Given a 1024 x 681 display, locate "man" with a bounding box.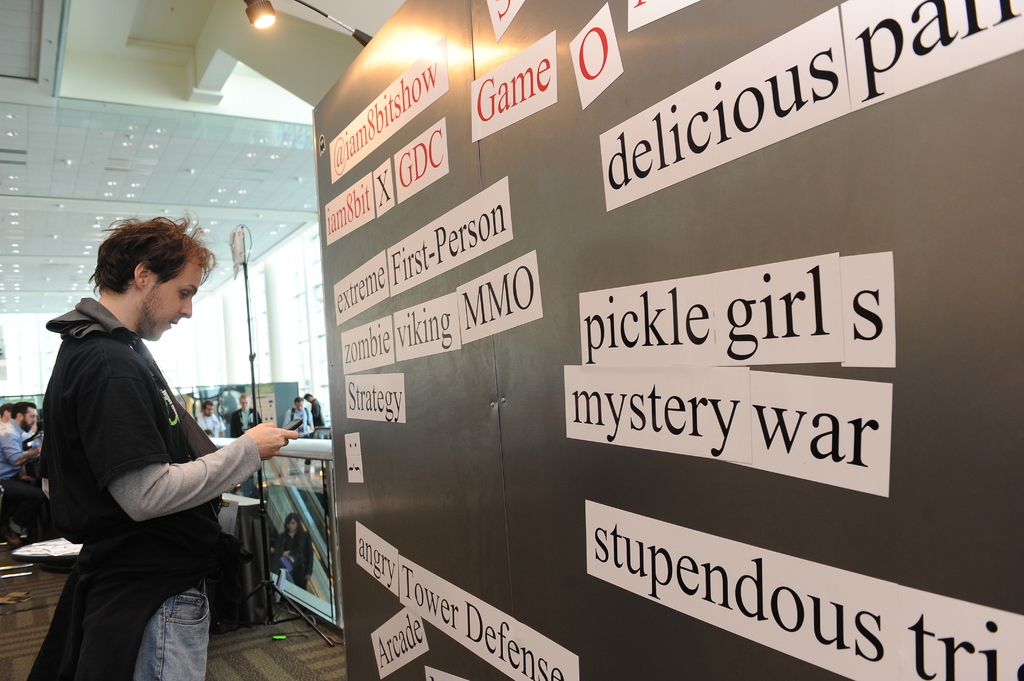
Located: {"x1": 52, "y1": 202, "x2": 273, "y2": 668}.
